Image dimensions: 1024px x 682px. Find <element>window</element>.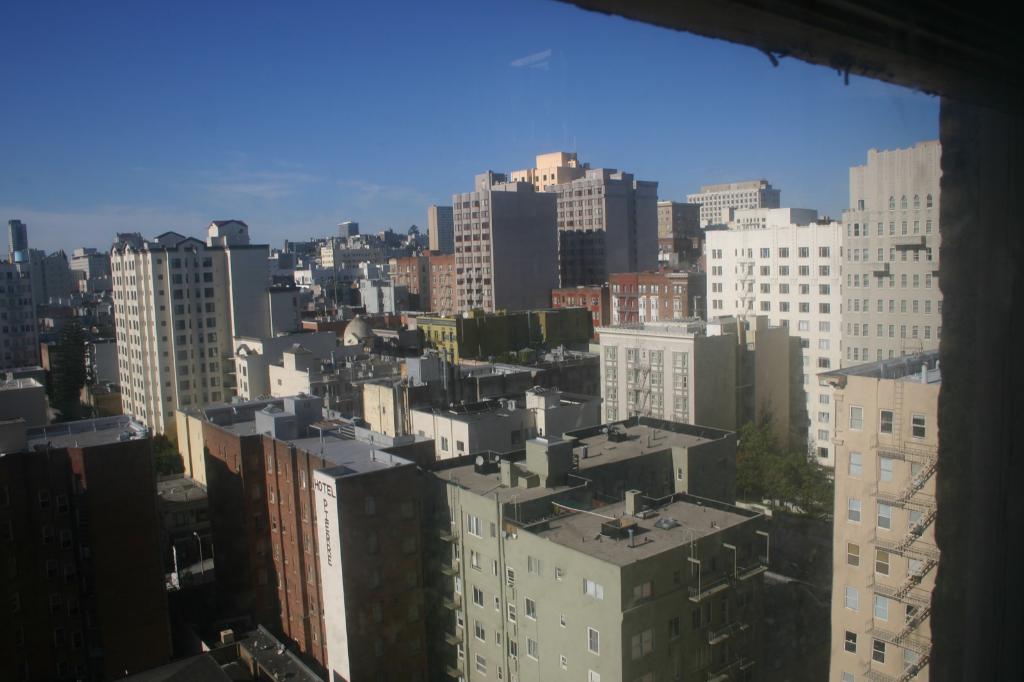
box(472, 587, 483, 606).
